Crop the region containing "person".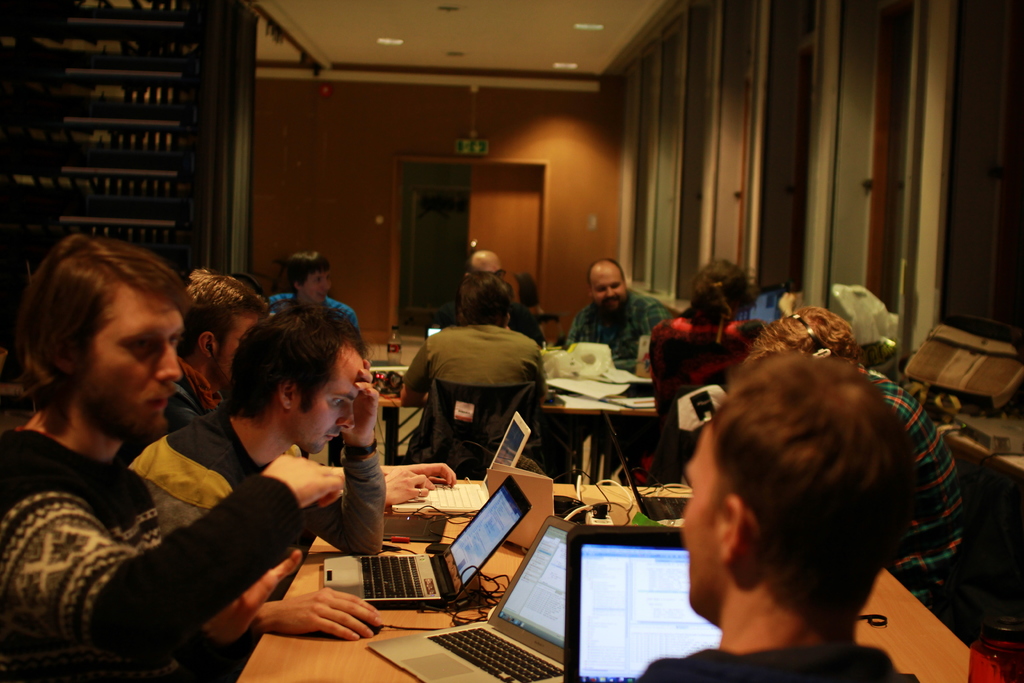
Crop region: (x1=263, y1=247, x2=359, y2=339).
